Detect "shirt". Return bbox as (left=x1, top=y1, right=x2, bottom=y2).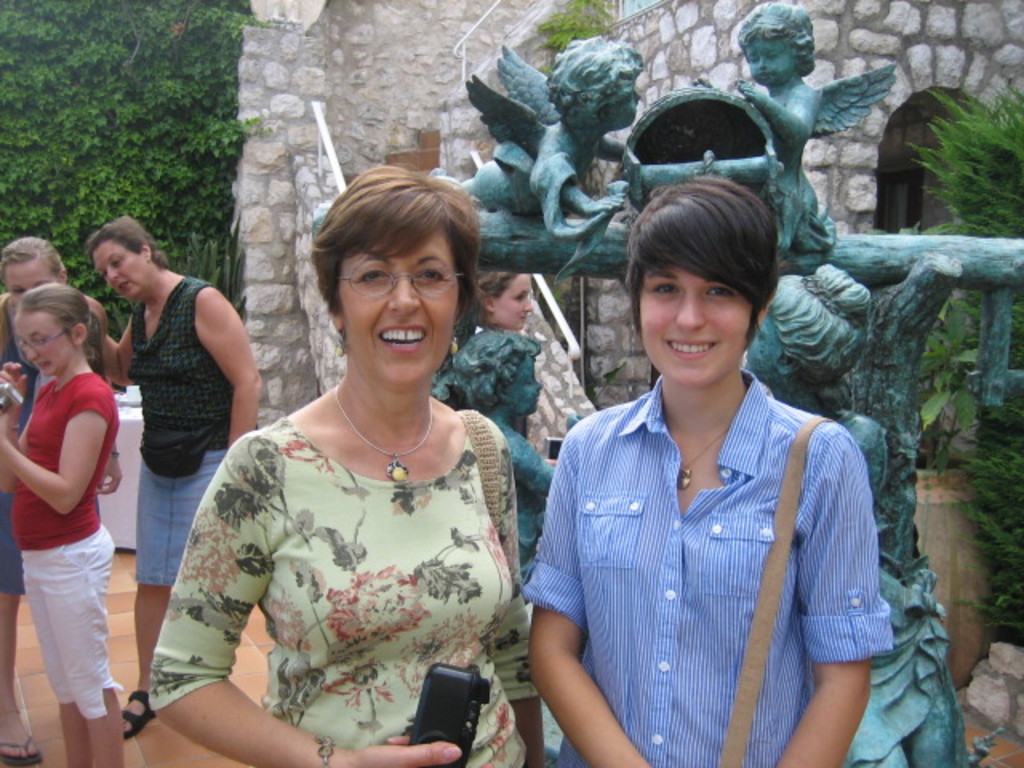
(left=523, top=350, right=902, bottom=742).
